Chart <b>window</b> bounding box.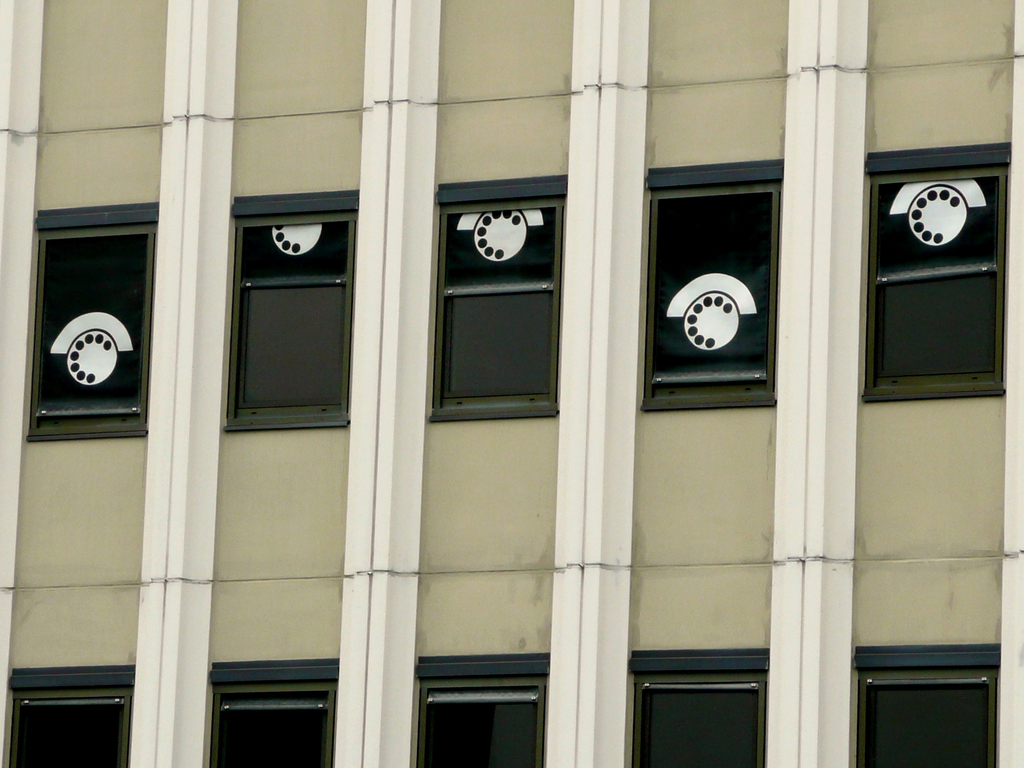
Charted: select_region(25, 201, 159, 446).
